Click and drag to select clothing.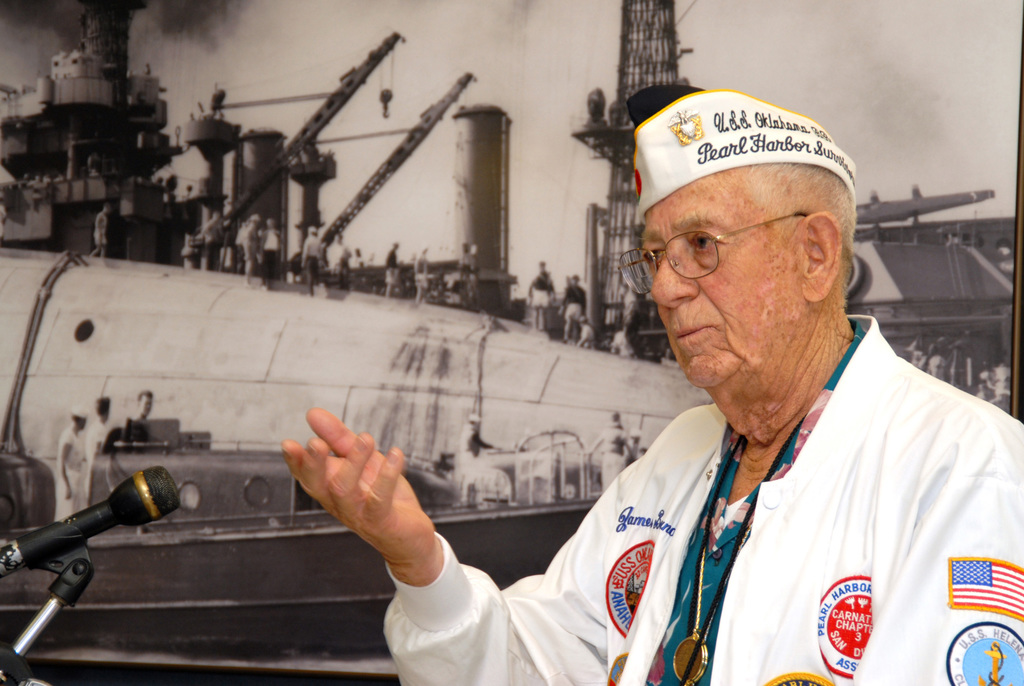
Selection: Rect(87, 416, 109, 453).
